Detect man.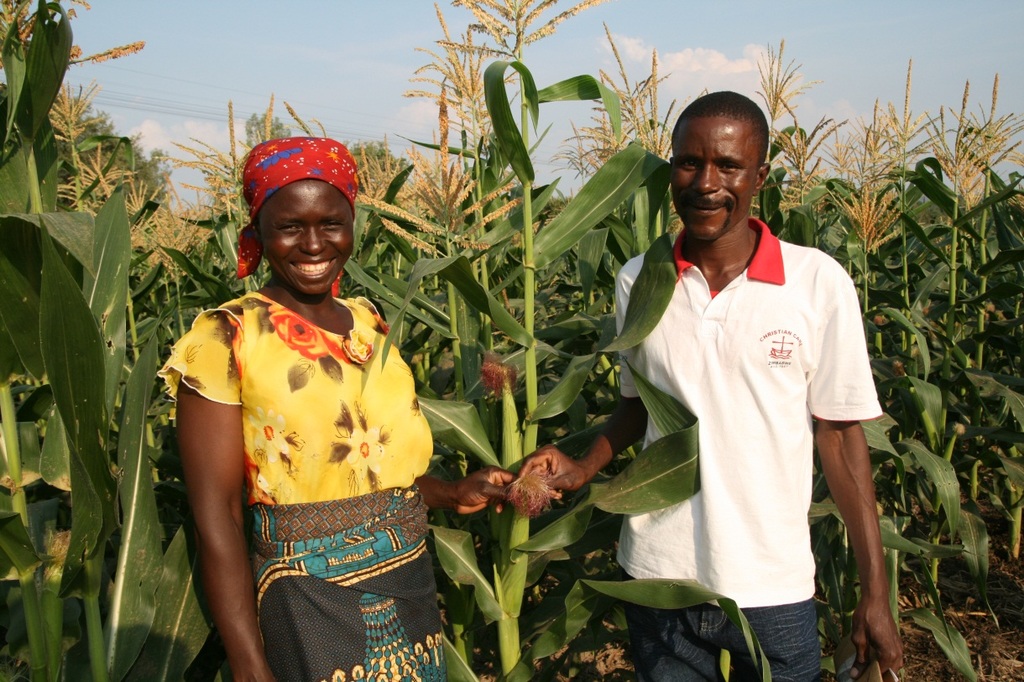
Detected at {"left": 602, "top": 80, "right": 885, "bottom": 663}.
